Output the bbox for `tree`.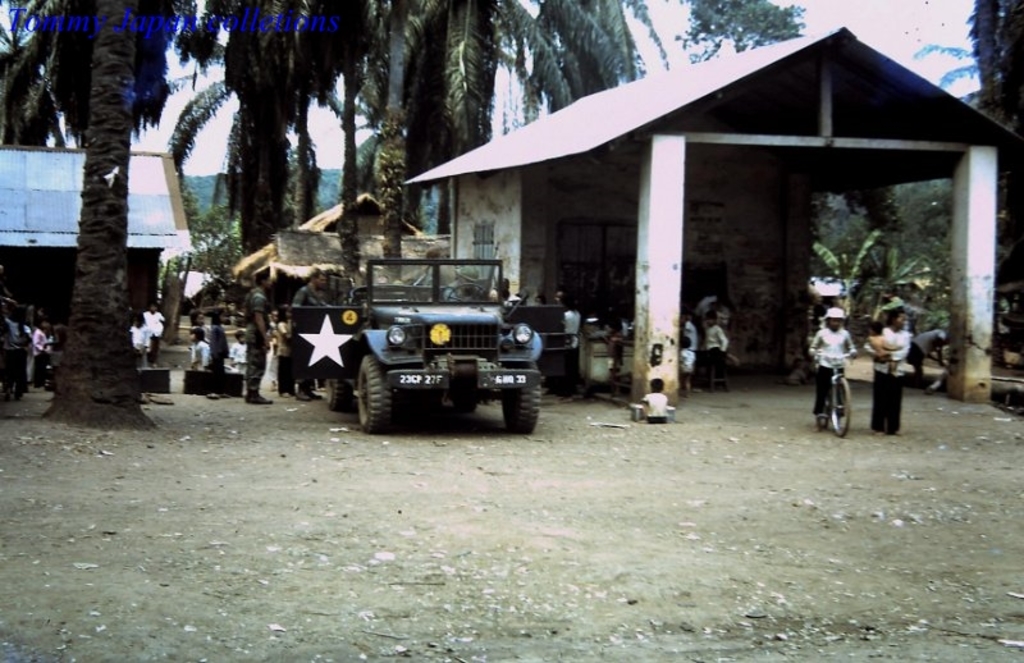
914:0:1023:335.
